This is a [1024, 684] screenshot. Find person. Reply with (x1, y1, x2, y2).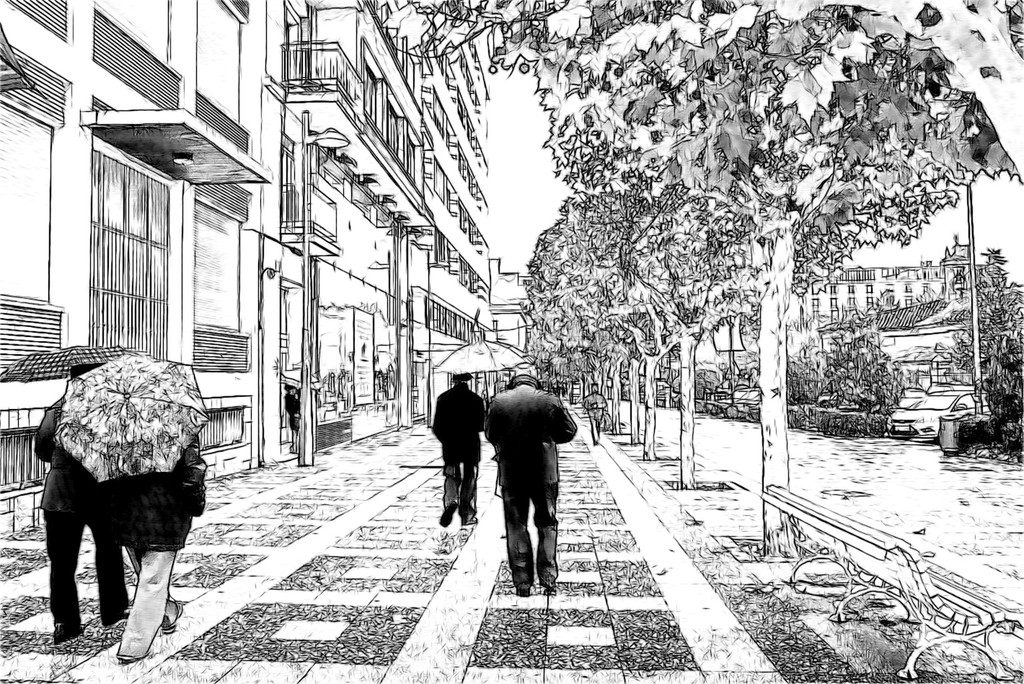
(491, 370, 574, 600).
